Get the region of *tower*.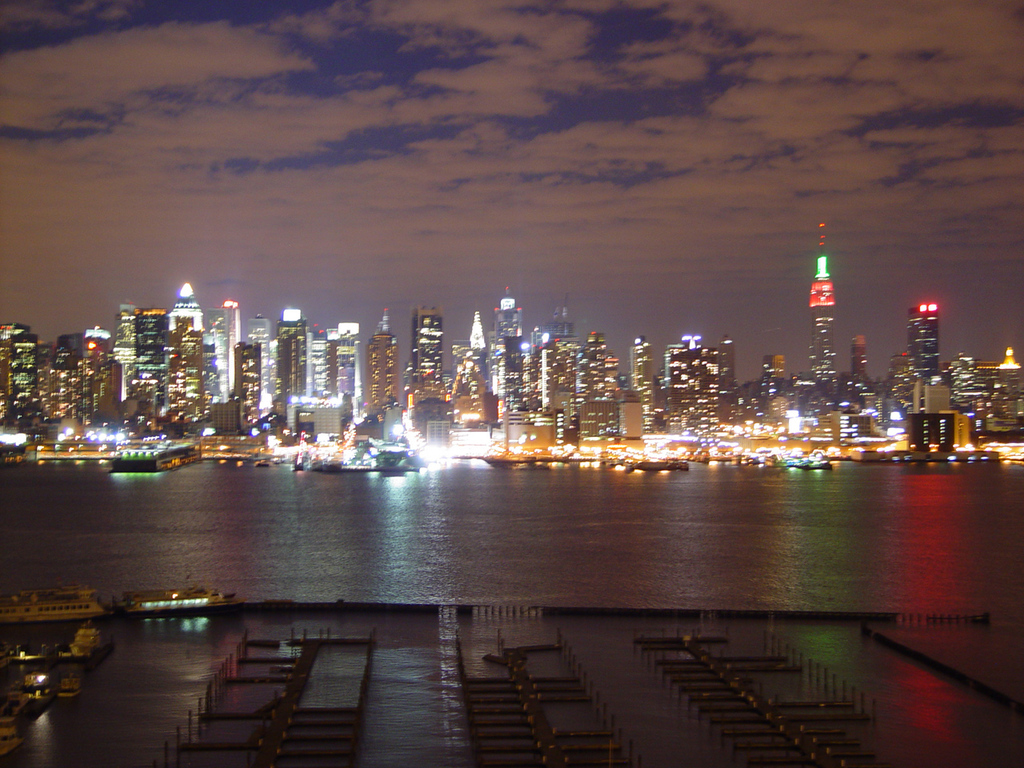
89, 330, 117, 424.
